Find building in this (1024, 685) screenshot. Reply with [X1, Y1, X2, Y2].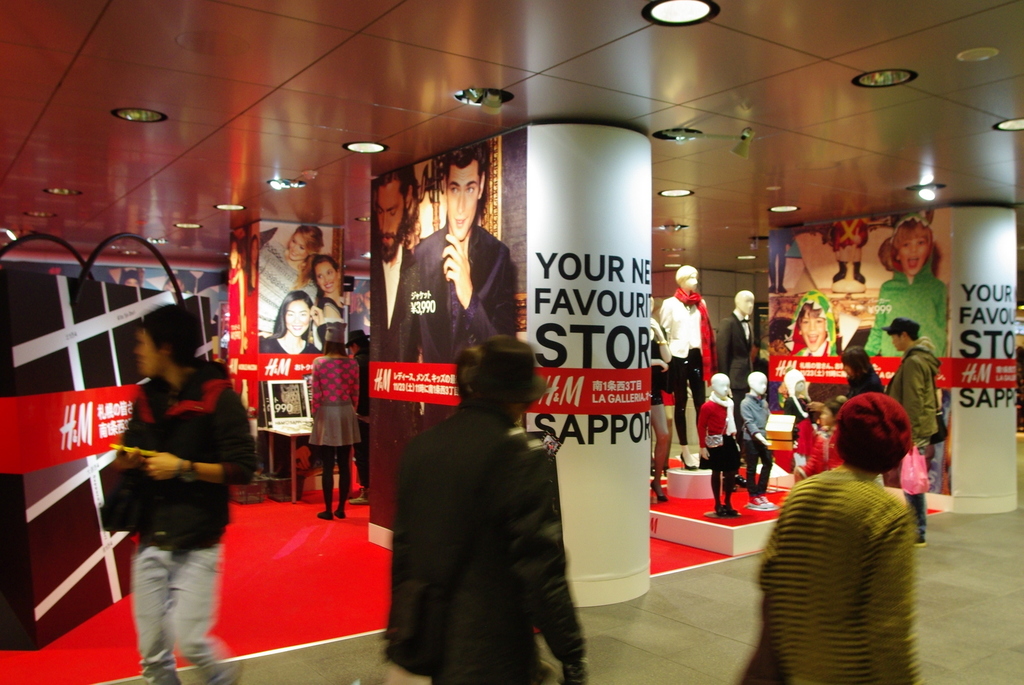
[1, 0, 1020, 684].
